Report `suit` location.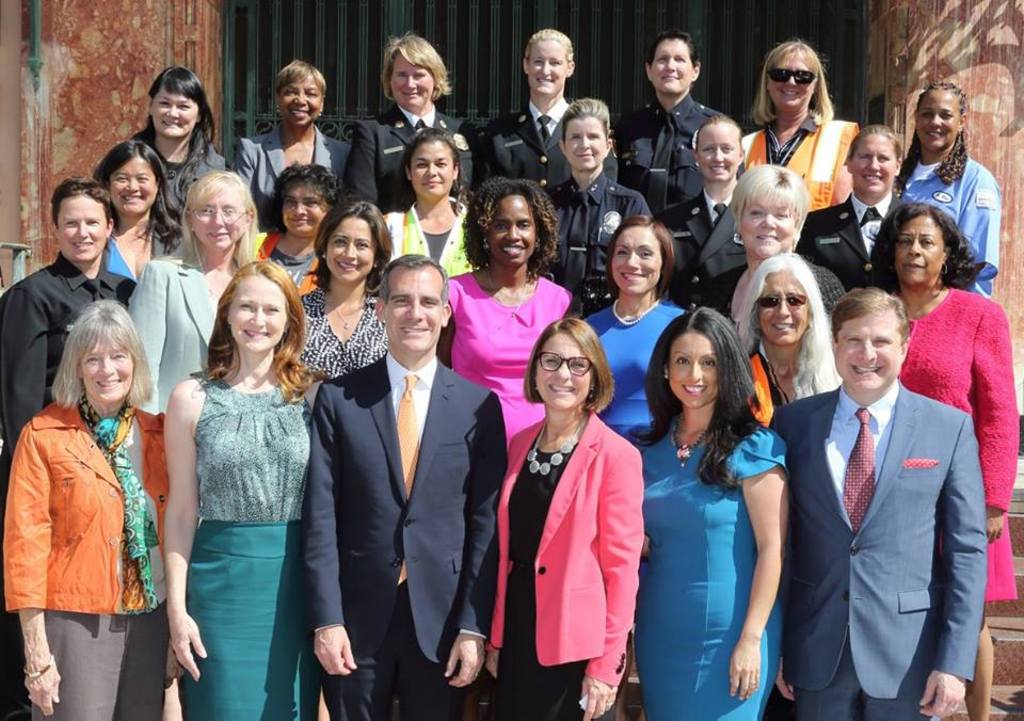
Report: (x1=123, y1=236, x2=214, y2=406).
